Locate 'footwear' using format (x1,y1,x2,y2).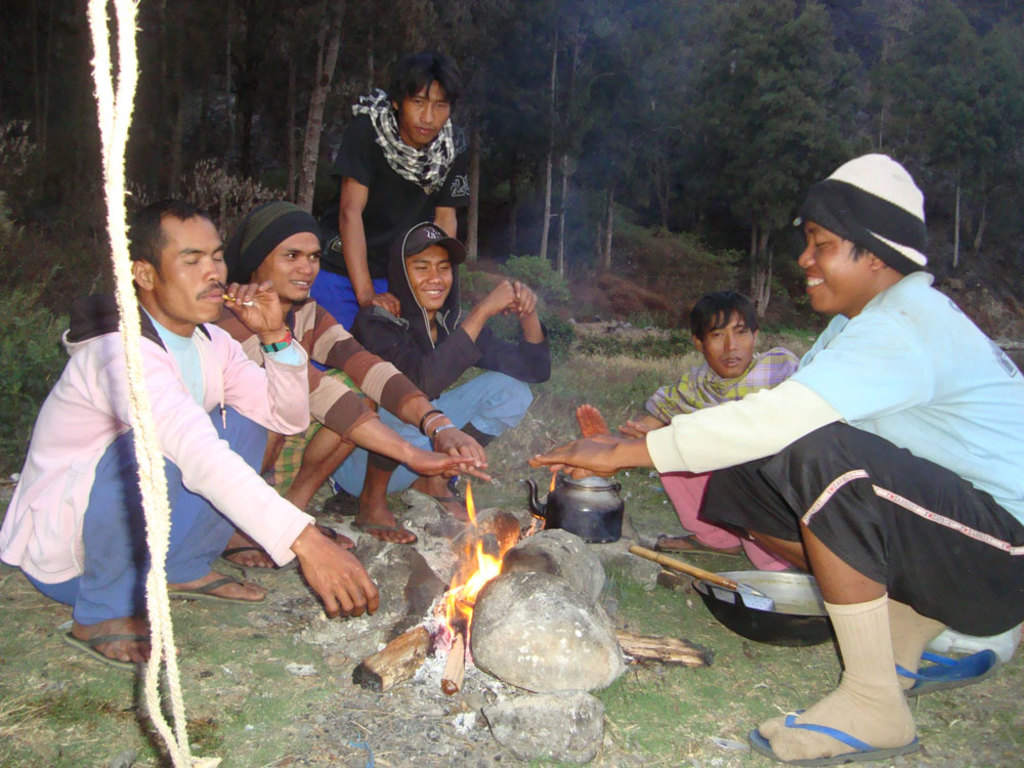
(884,641,998,694).
